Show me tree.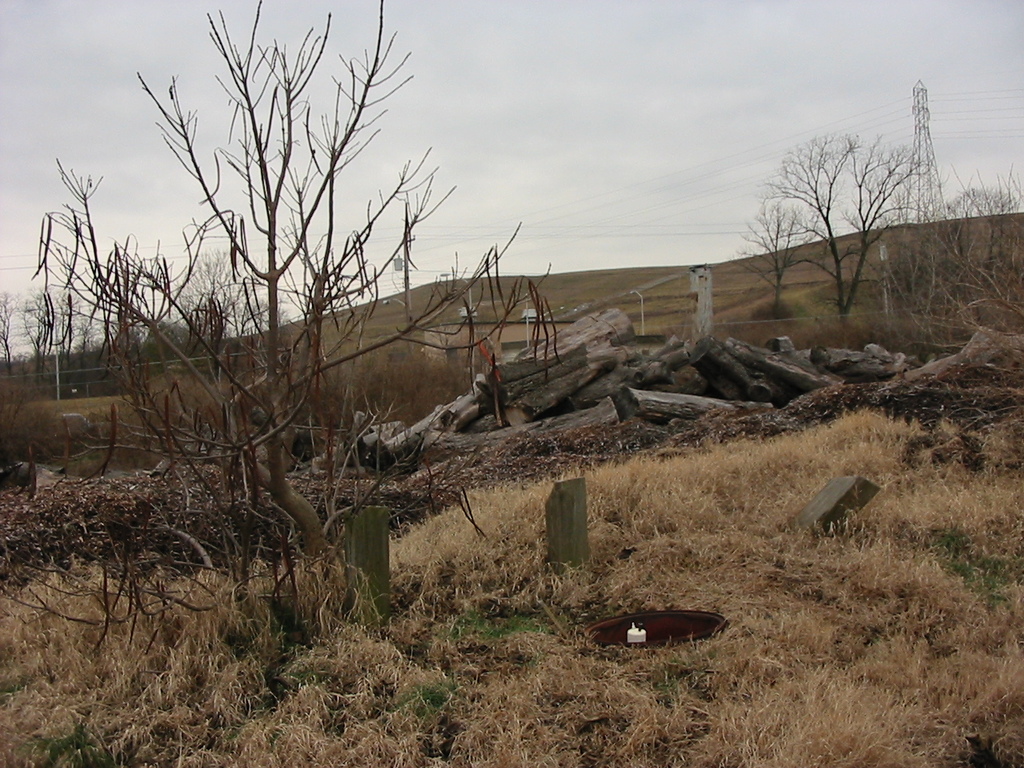
tree is here: <region>773, 120, 929, 318</region>.
